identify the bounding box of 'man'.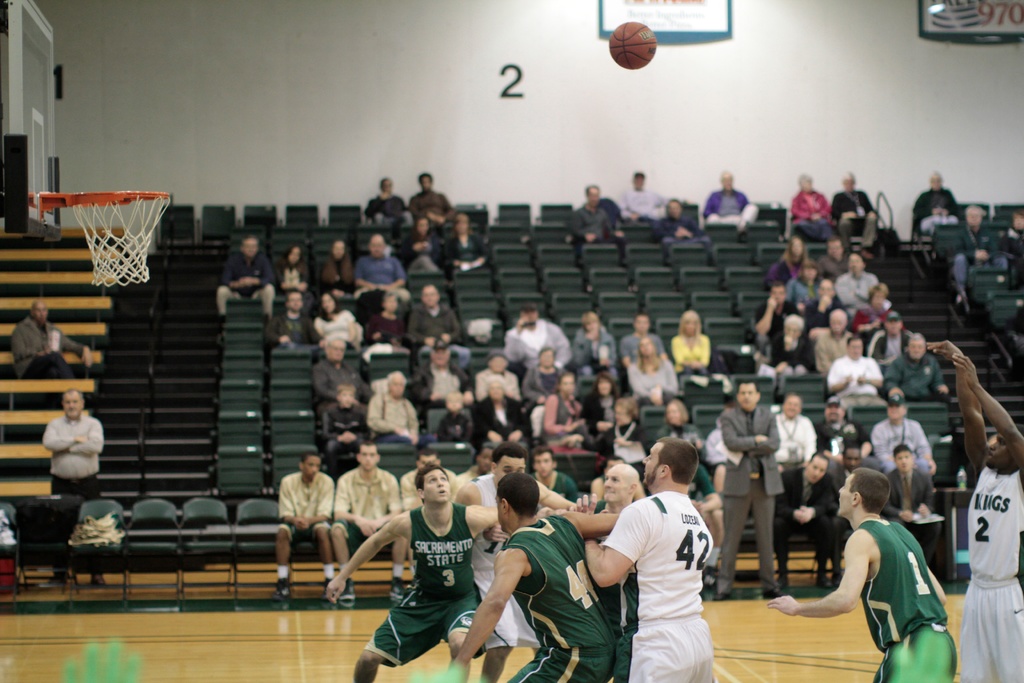
bbox=[581, 438, 714, 682].
